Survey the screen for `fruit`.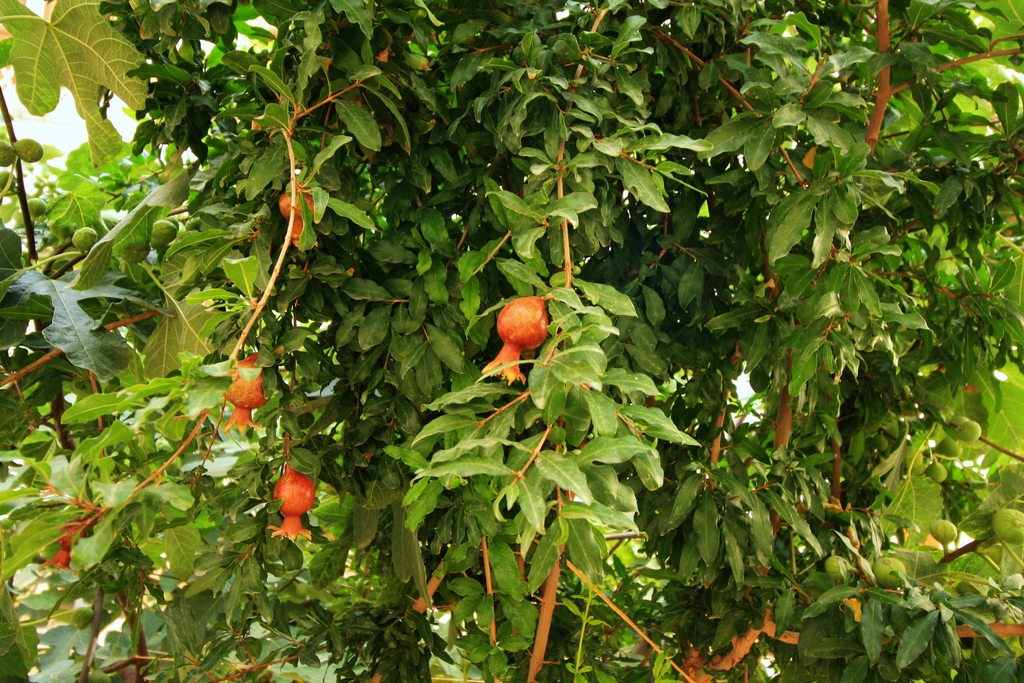
Survey found: 33,490,97,572.
